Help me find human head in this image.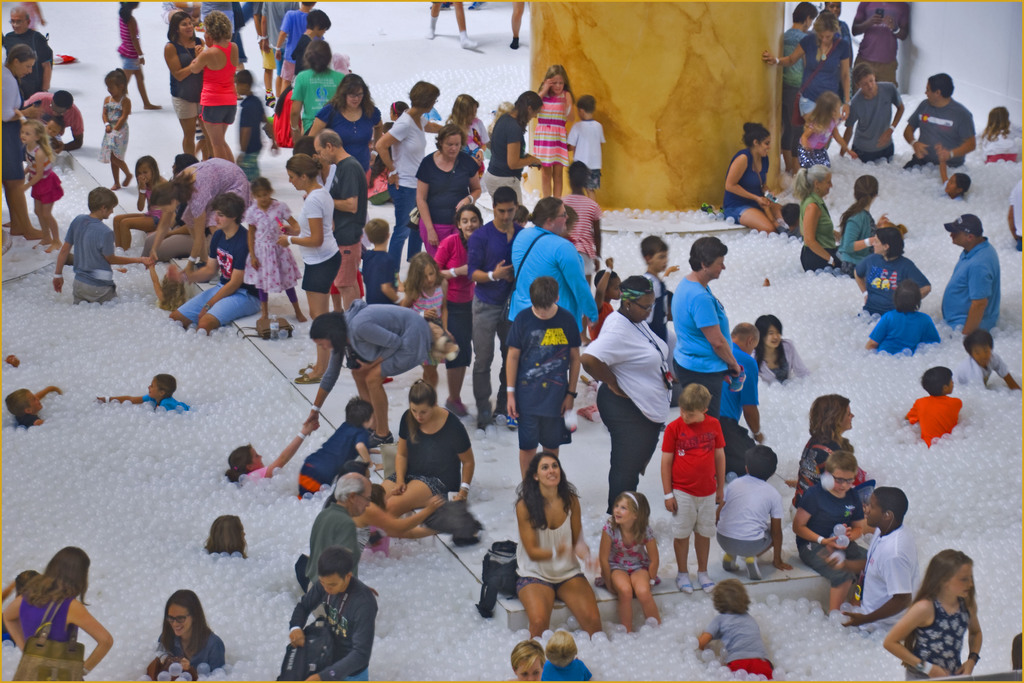
Found it: bbox=[946, 215, 986, 248].
